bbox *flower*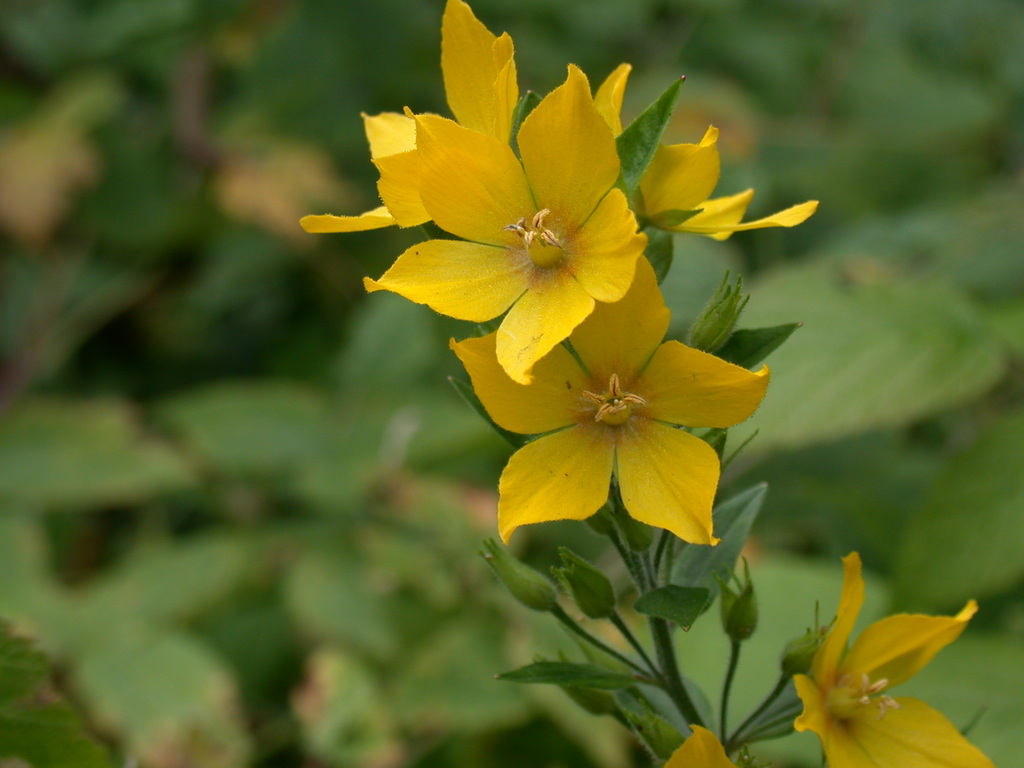
362, 60, 651, 383
